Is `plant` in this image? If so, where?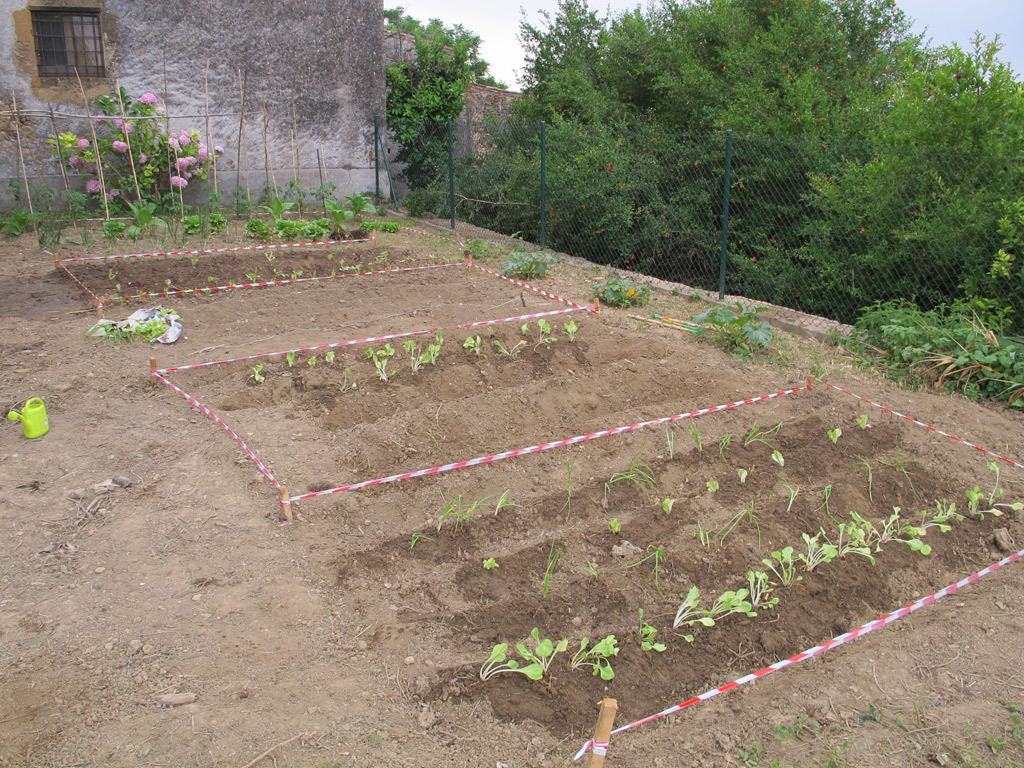
Yes, at [769, 757, 781, 767].
